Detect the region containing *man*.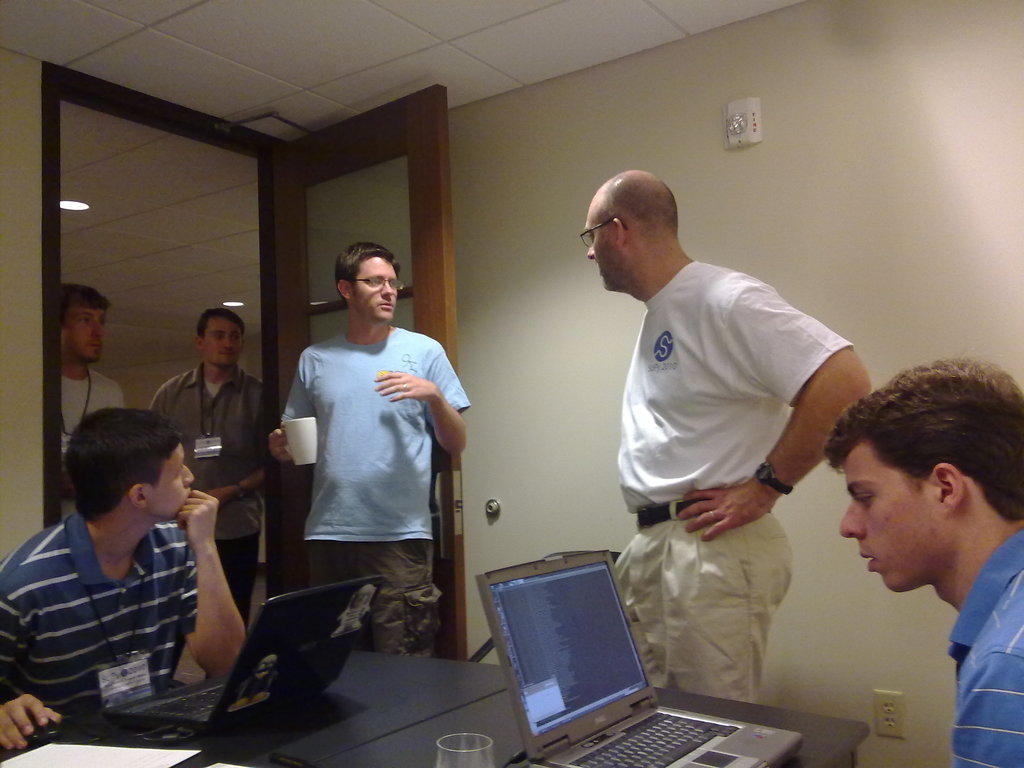
box(1, 394, 262, 740).
